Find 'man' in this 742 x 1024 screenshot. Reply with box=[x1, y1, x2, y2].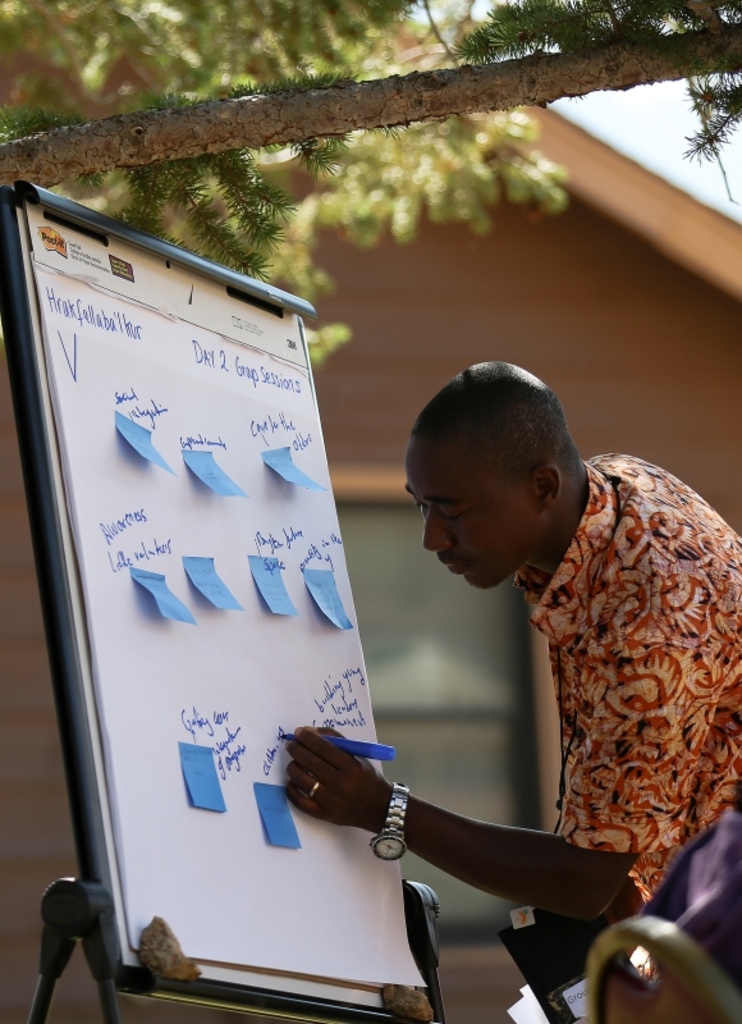
box=[308, 387, 728, 992].
